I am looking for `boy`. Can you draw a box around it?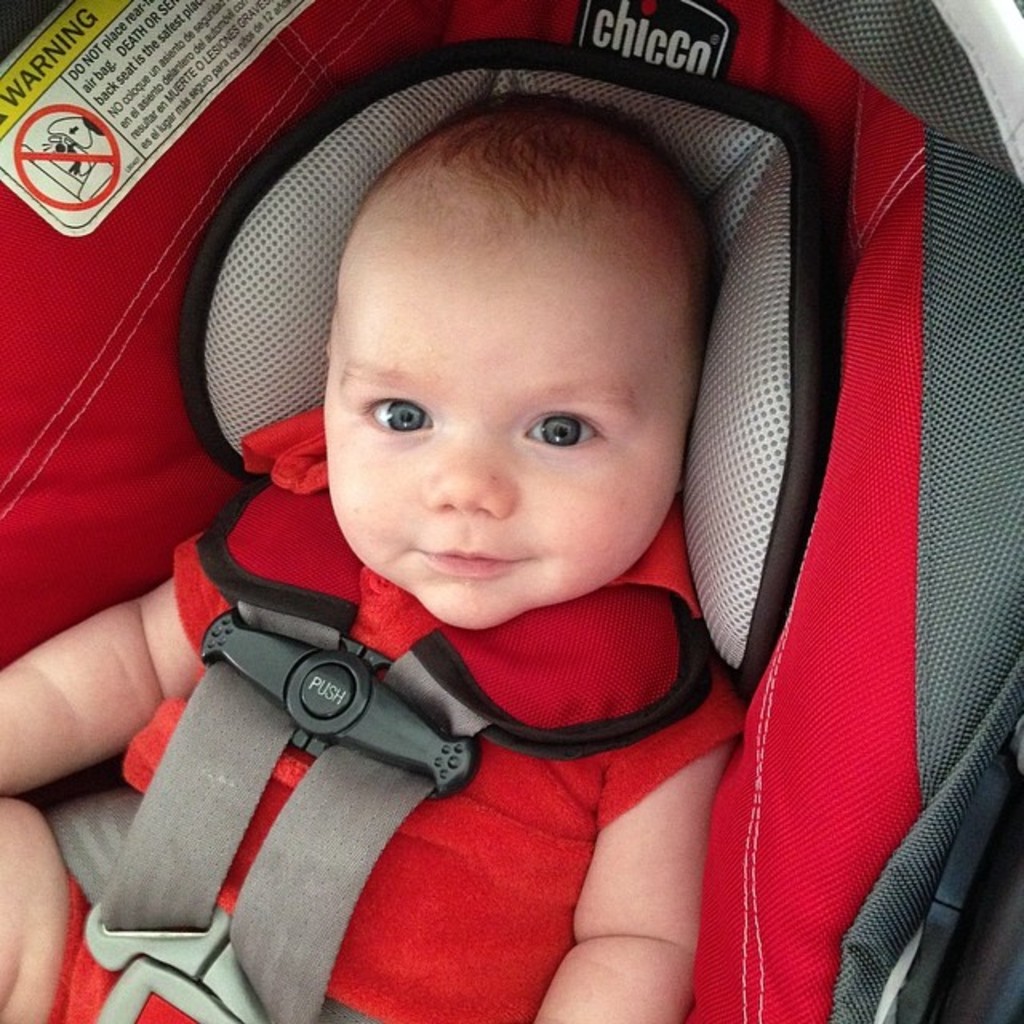
Sure, the bounding box is [left=0, top=102, right=742, bottom=1022].
